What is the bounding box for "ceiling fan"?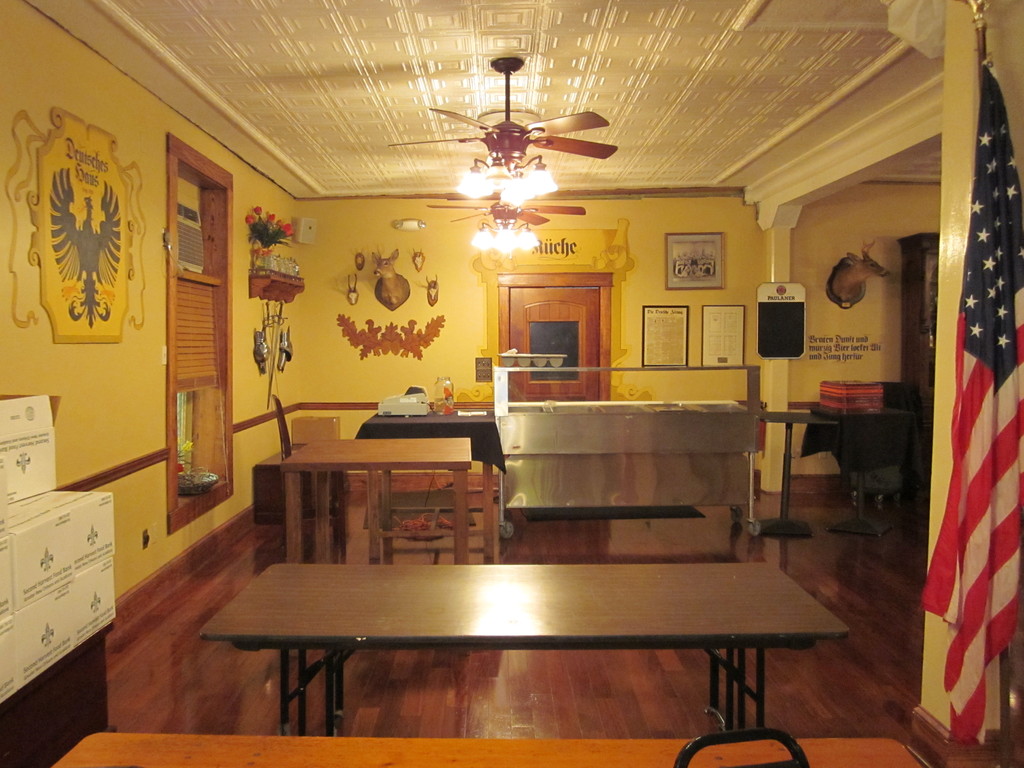
370/54/634/219.
